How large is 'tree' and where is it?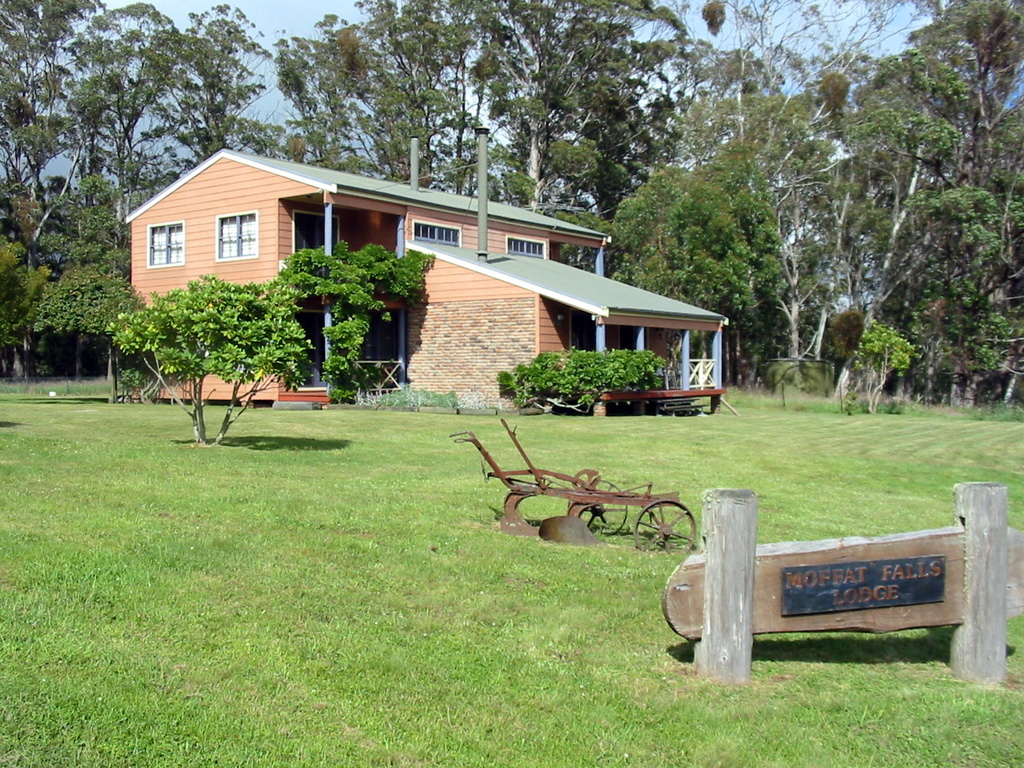
Bounding box: detection(223, 116, 326, 171).
